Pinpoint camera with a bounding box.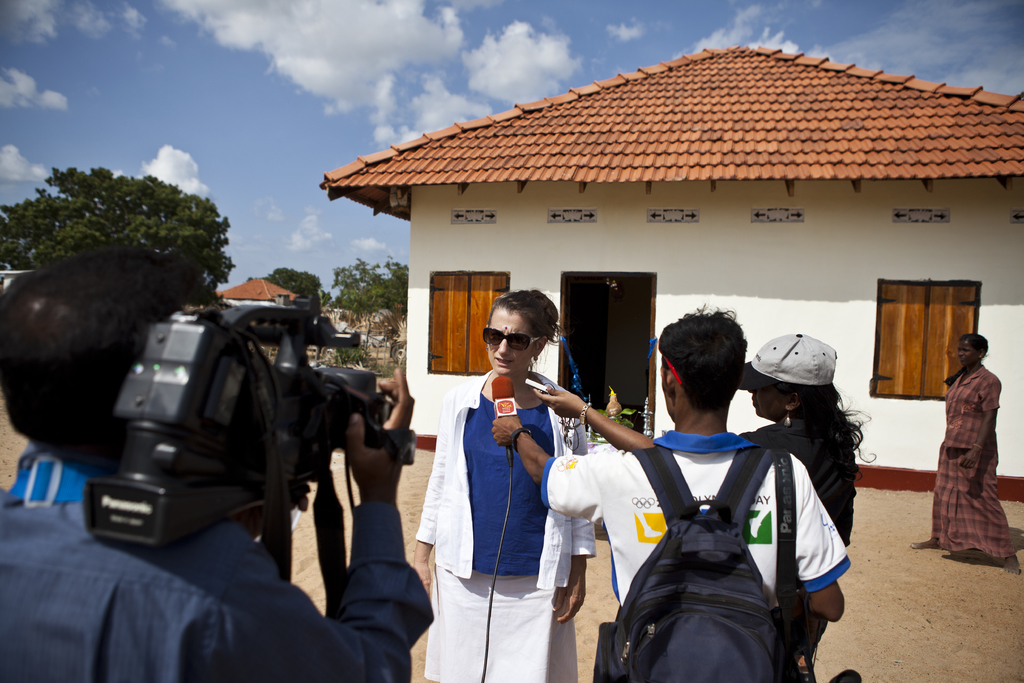
bbox(51, 284, 397, 550).
